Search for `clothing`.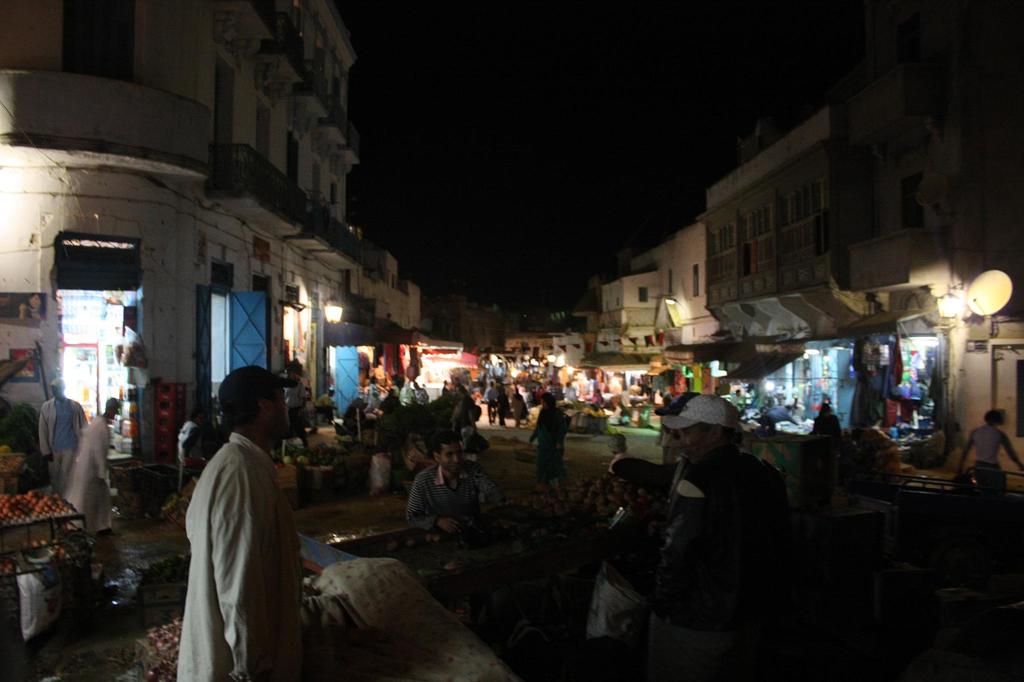
Found at crop(972, 425, 1005, 491).
